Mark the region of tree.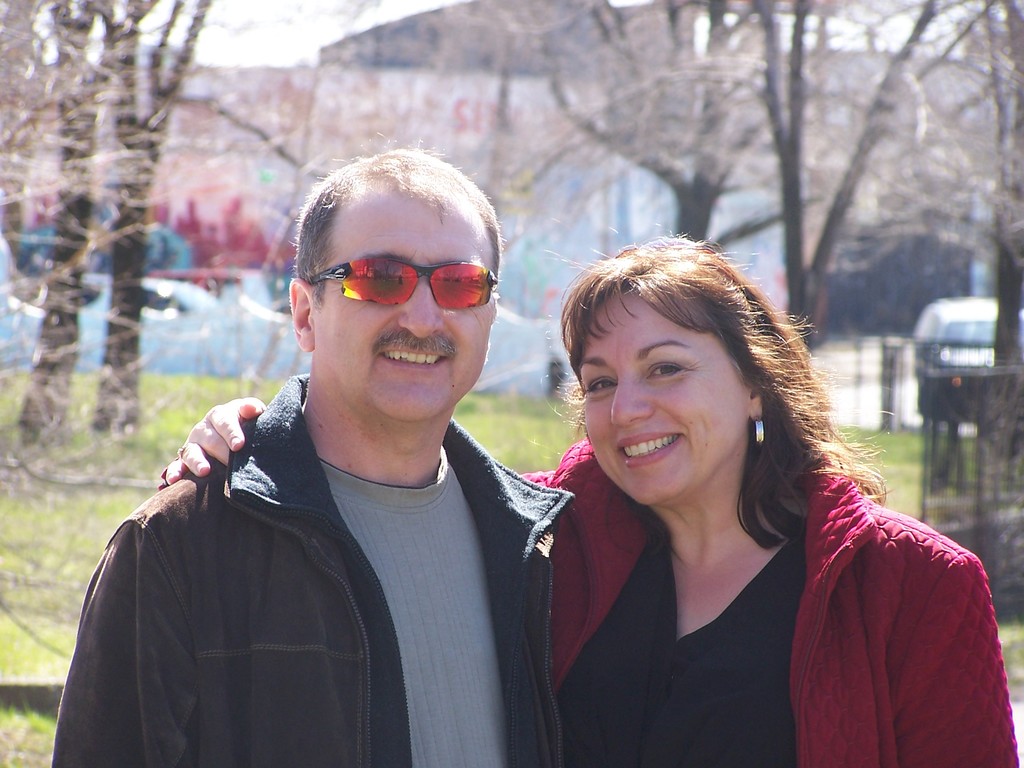
Region: [0,0,112,445].
